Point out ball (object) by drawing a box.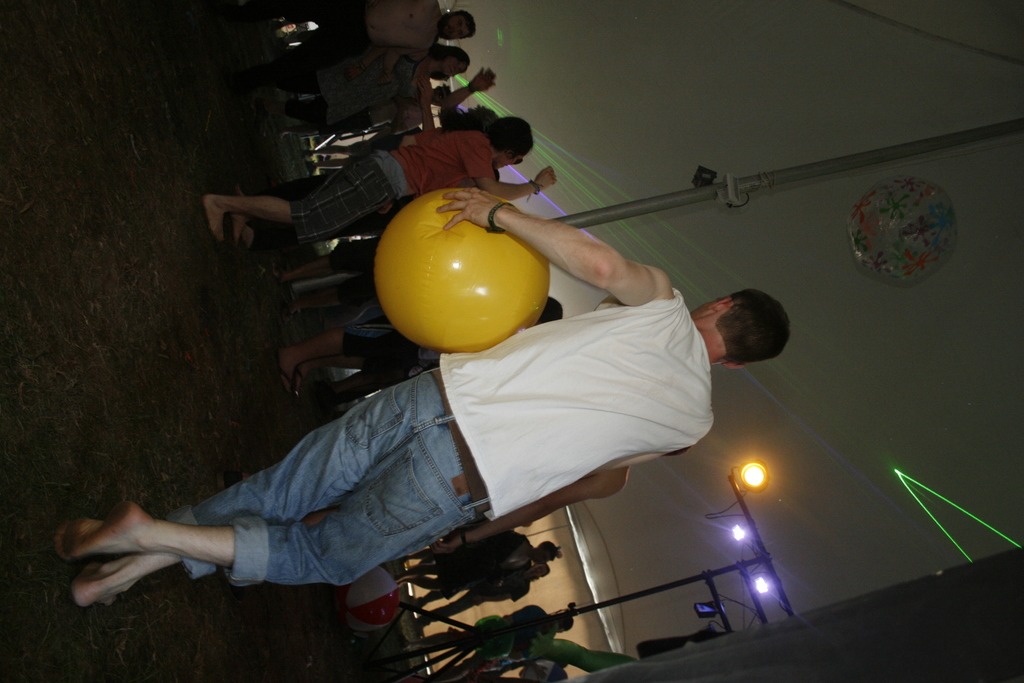
[left=330, top=566, right=401, bottom=637].
